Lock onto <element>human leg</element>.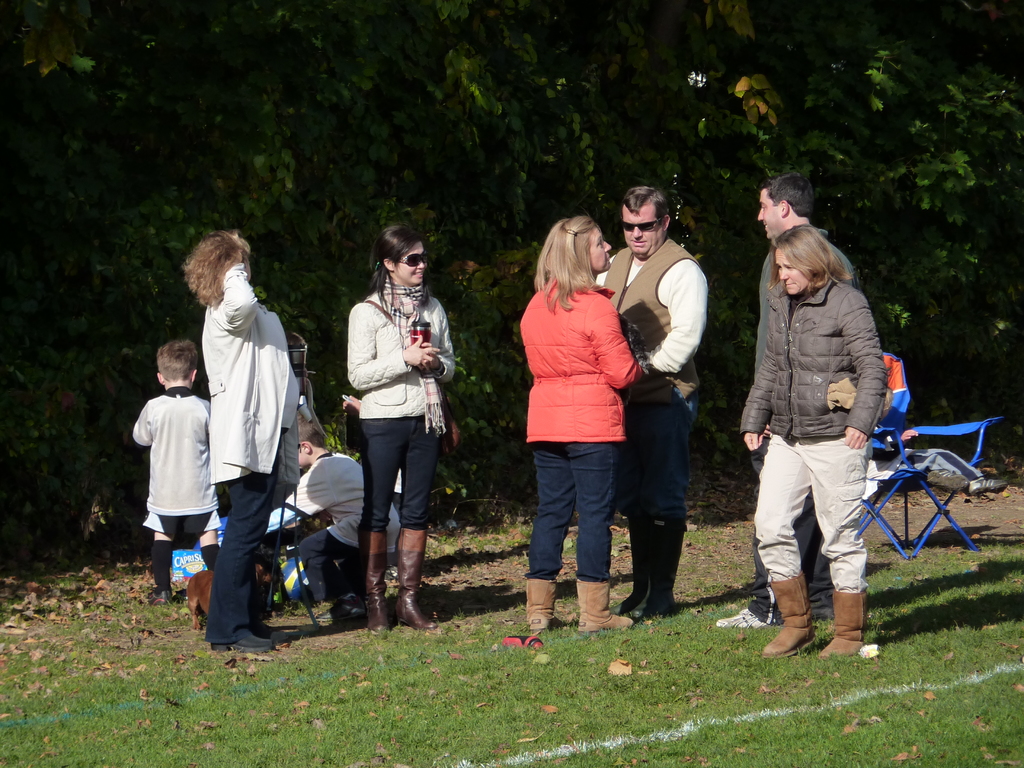
Locked: <bbox>154, 528, 170, 609</bbox>.
